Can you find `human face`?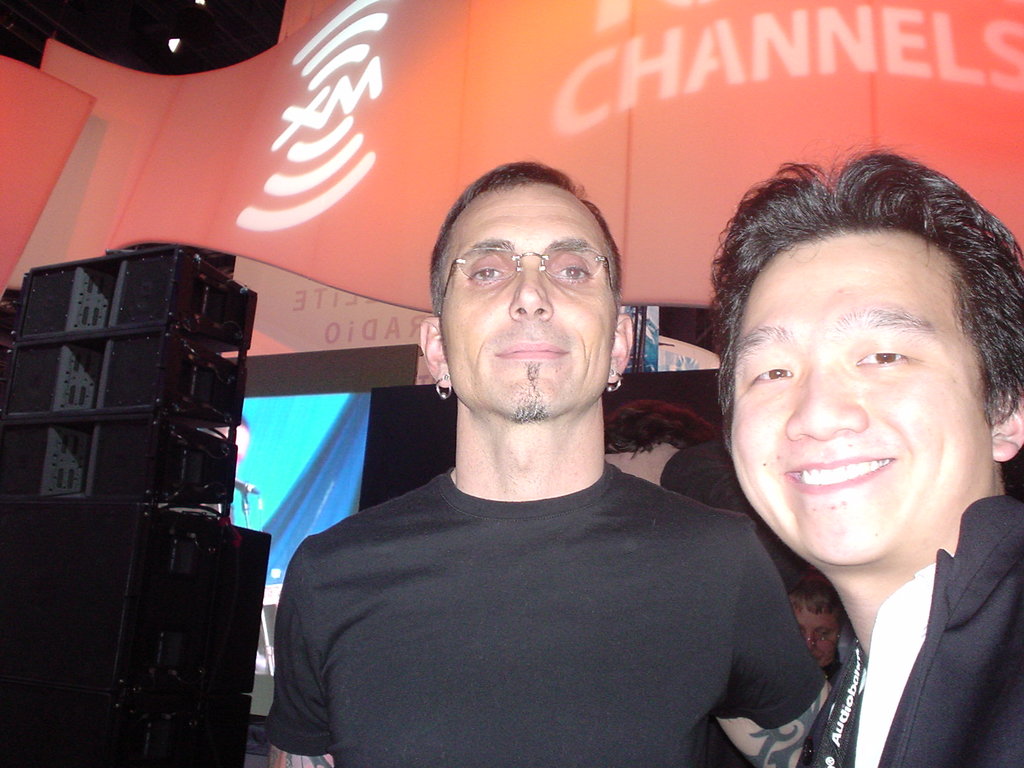
Yes, bounding box: (left=728, top=243, right=996, bottom=565).
